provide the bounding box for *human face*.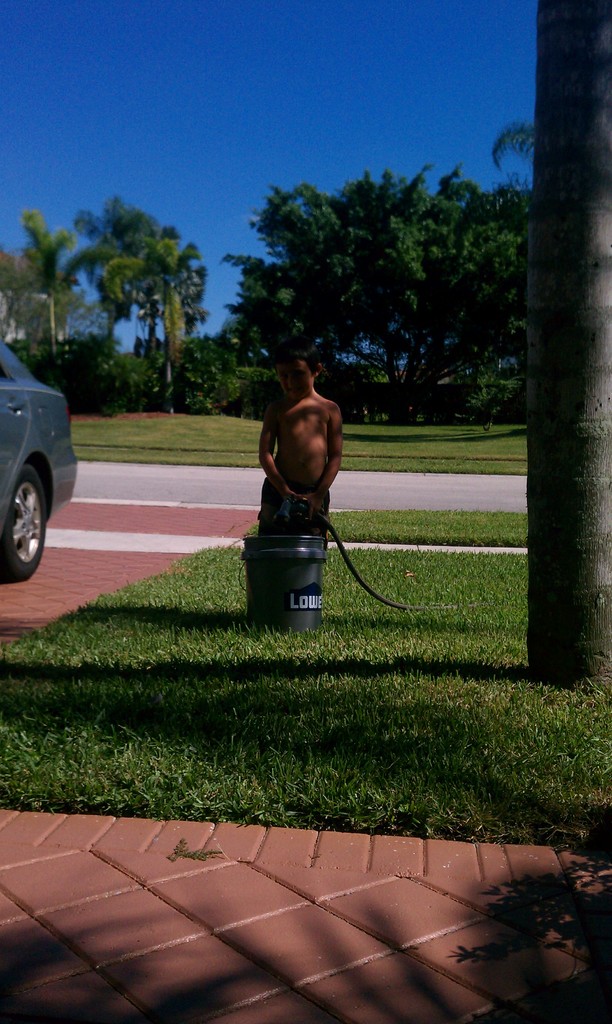
<region>276, 361, 312, 399</region>.
